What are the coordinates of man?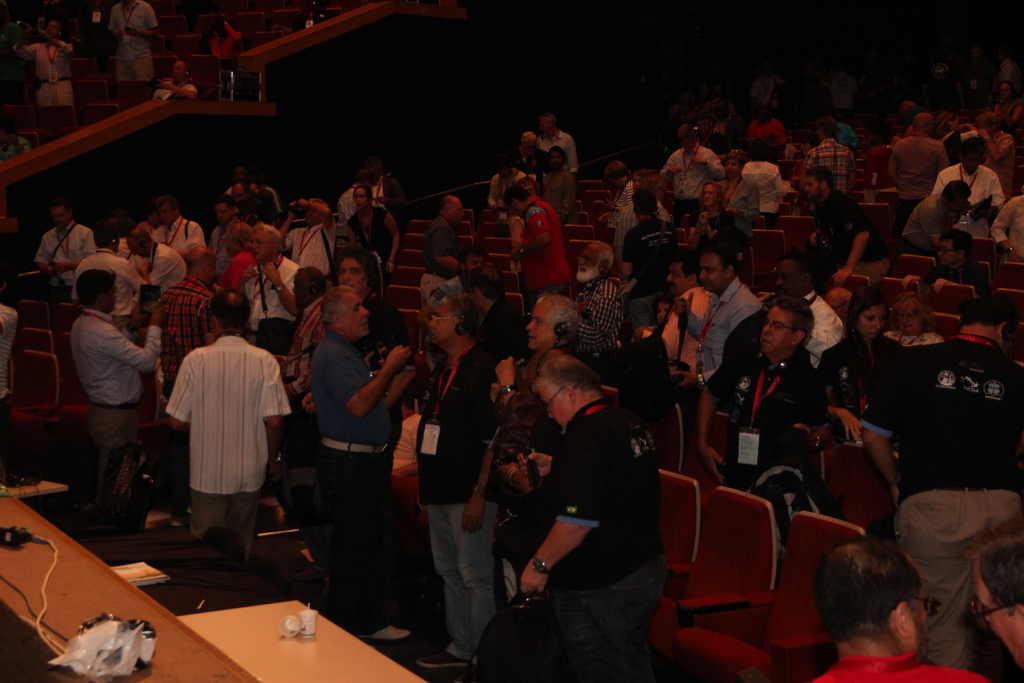
[x1=150, y1=185, x2=213, y2=265].
